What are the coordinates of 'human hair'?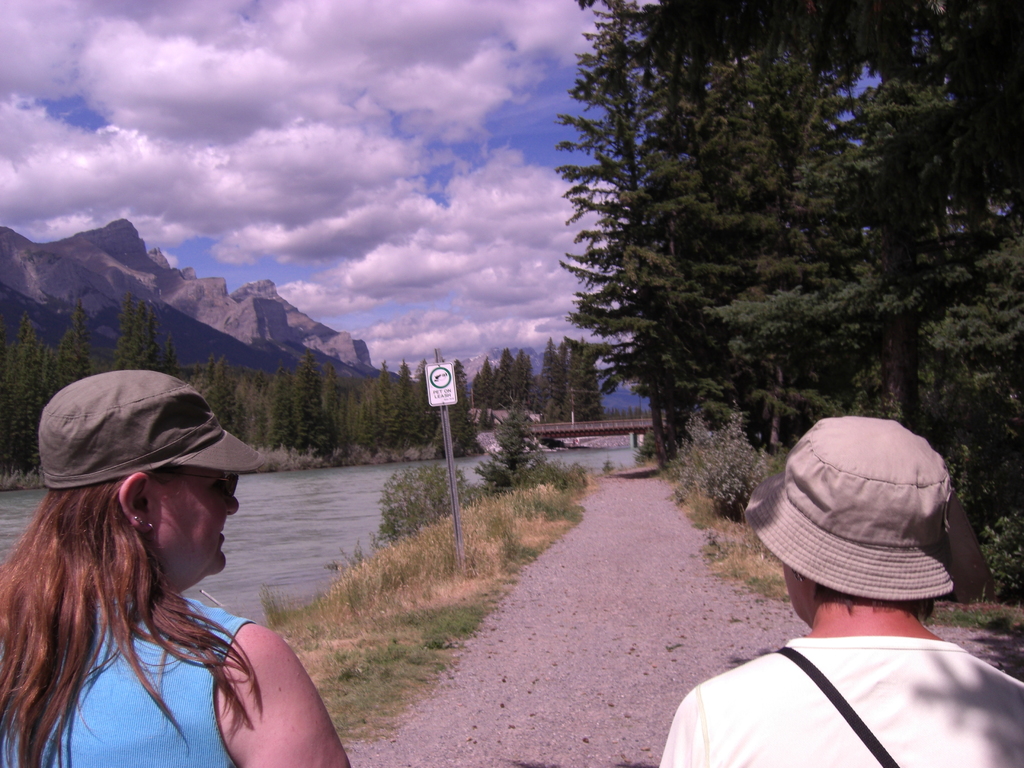
box(814, 576, 933, 622).
